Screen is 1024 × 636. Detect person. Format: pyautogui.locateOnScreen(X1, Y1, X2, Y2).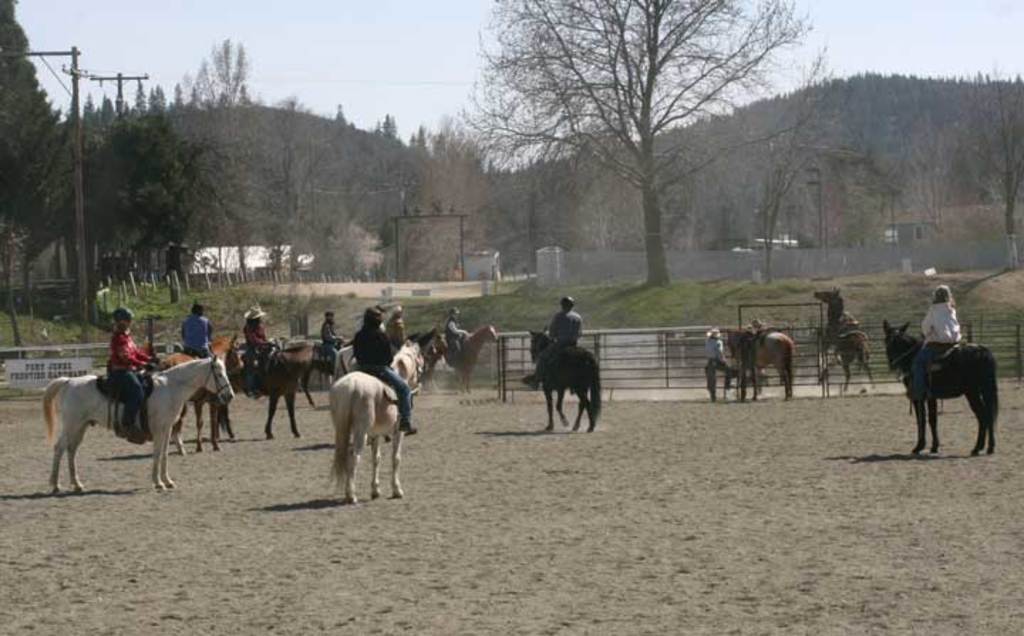
pyautogui.locateOnScreen(380, 309, 412, 354).
